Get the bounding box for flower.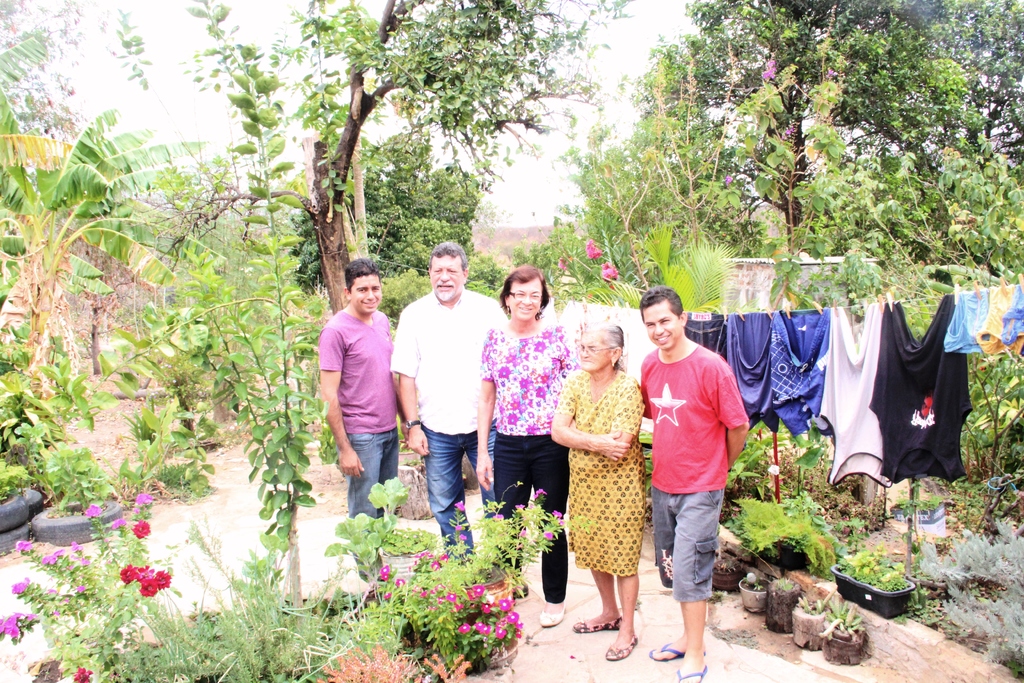
[x1=69, y1=663, x2=90, y2=682].
